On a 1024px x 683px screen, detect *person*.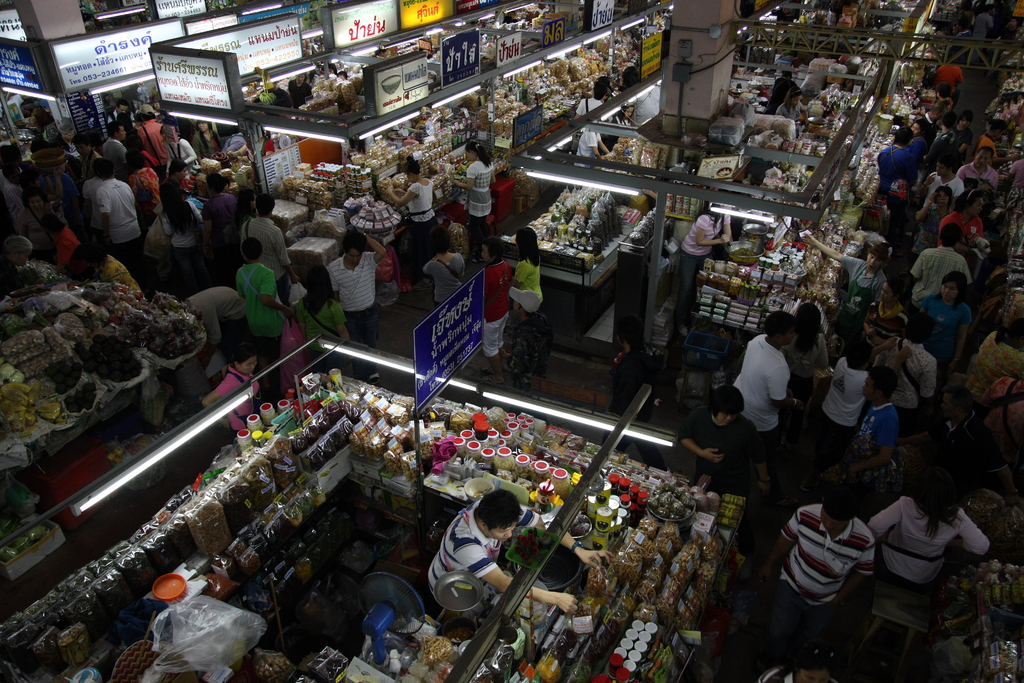
776, 86, 804, 123.
